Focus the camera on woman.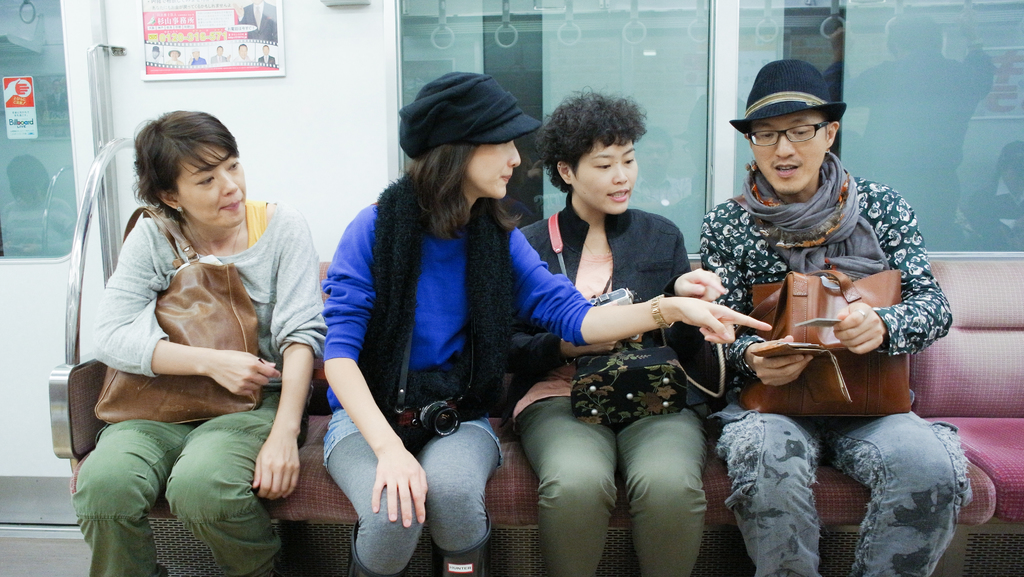
Focus region: 497/94/728/576.
